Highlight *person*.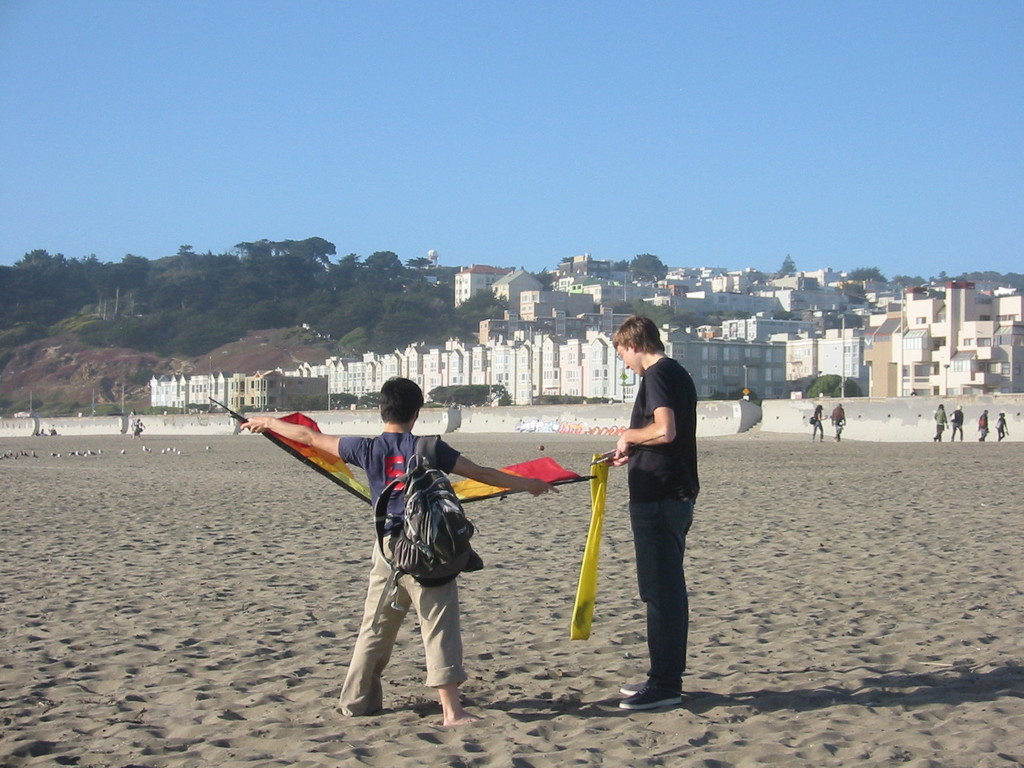
Highlighted region: detection(231, 367, 564, 724).
